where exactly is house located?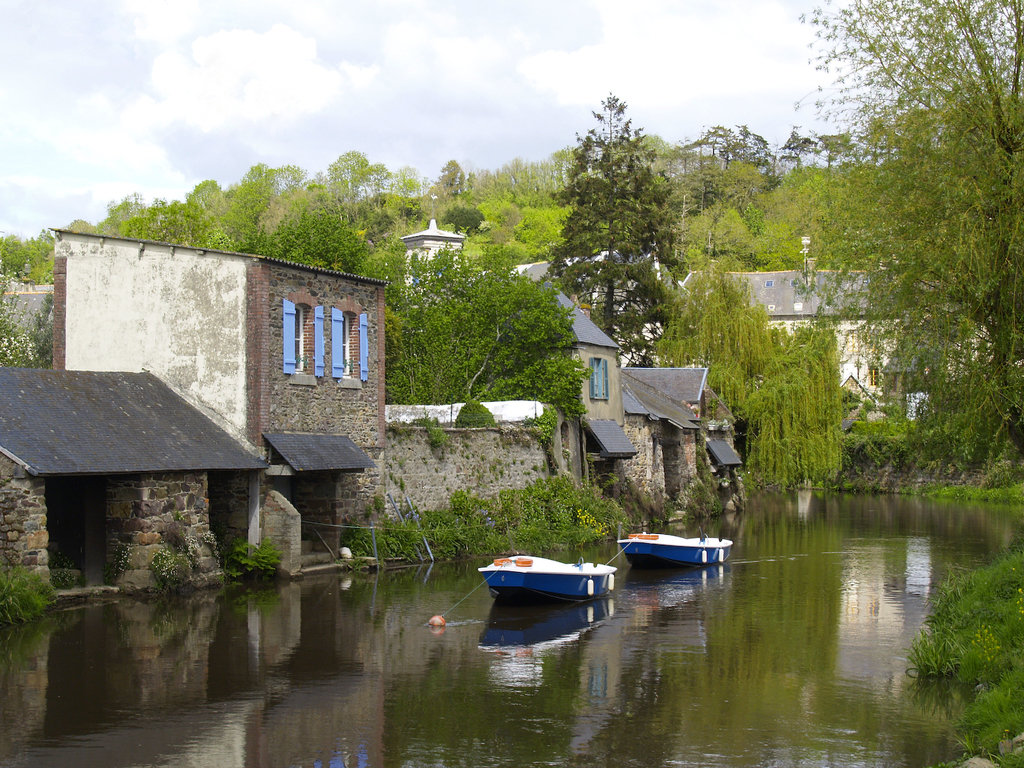
Its bounding box is {"x1": 381, "y1": 399, "x2": 601, "y2": 566}.
